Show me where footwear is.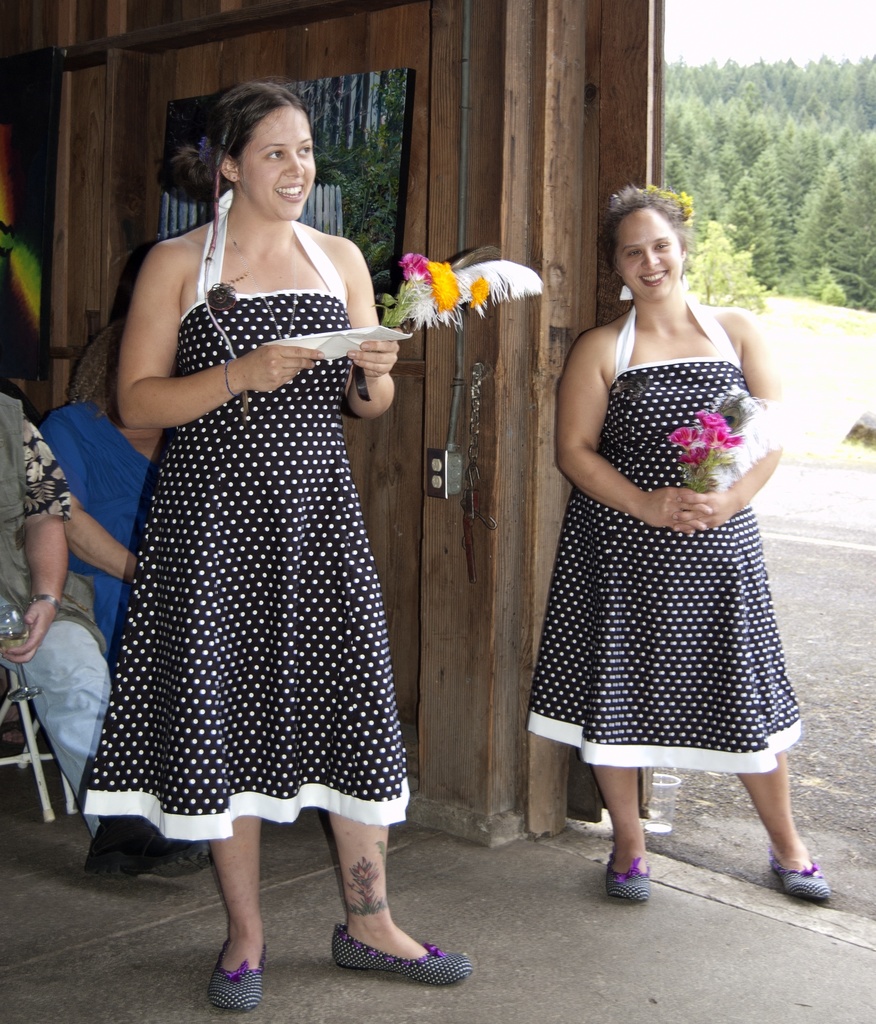
footwear is at [606, 849, 655, 907].
